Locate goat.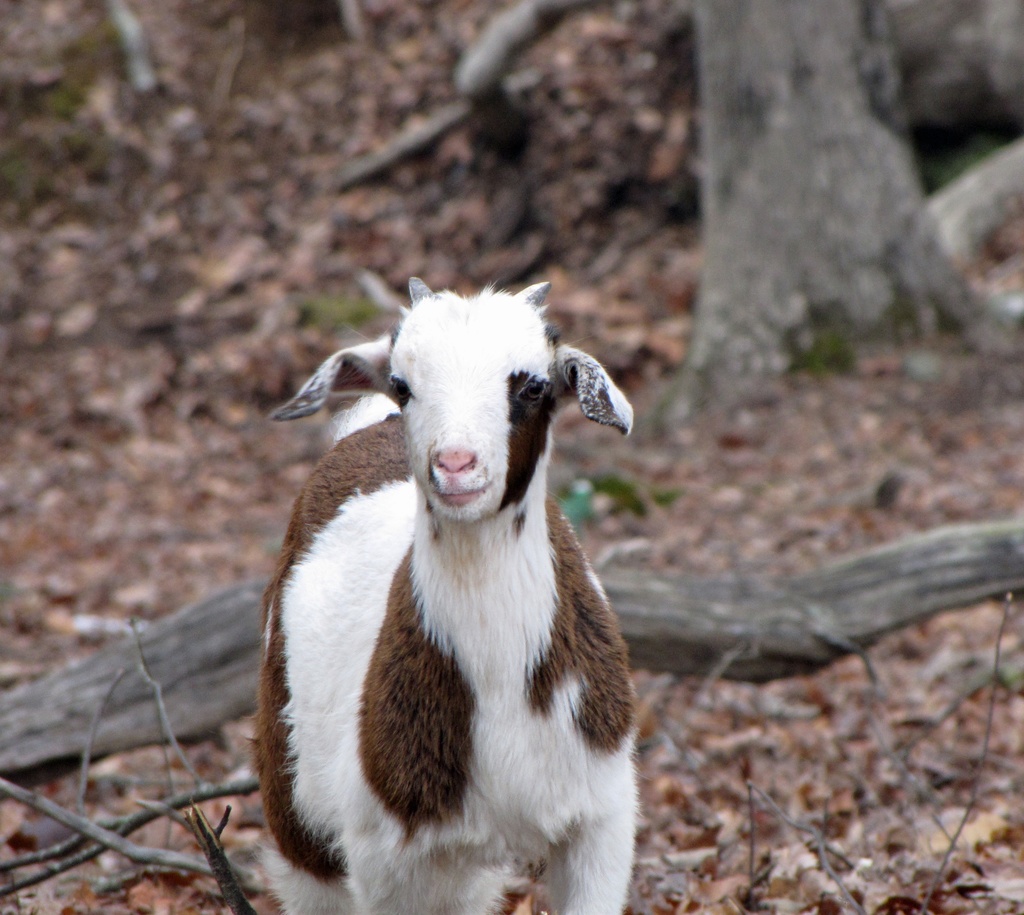
Bounding box: l=266, t=272, r=657, b=900.
